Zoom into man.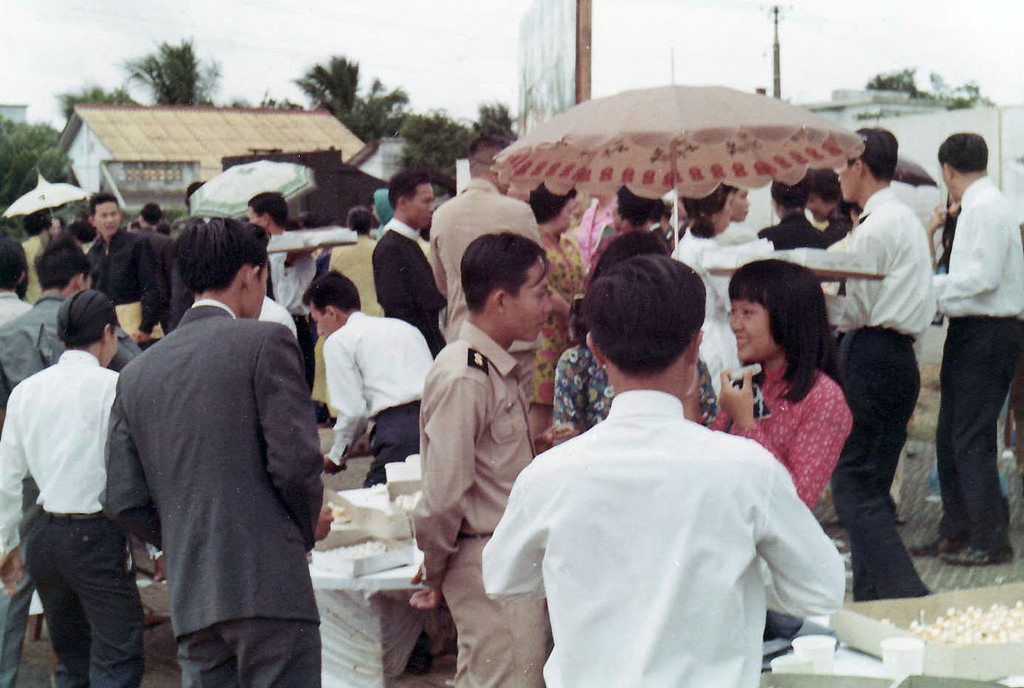
Zoom target: <box>926,134,1023,566</box>.
